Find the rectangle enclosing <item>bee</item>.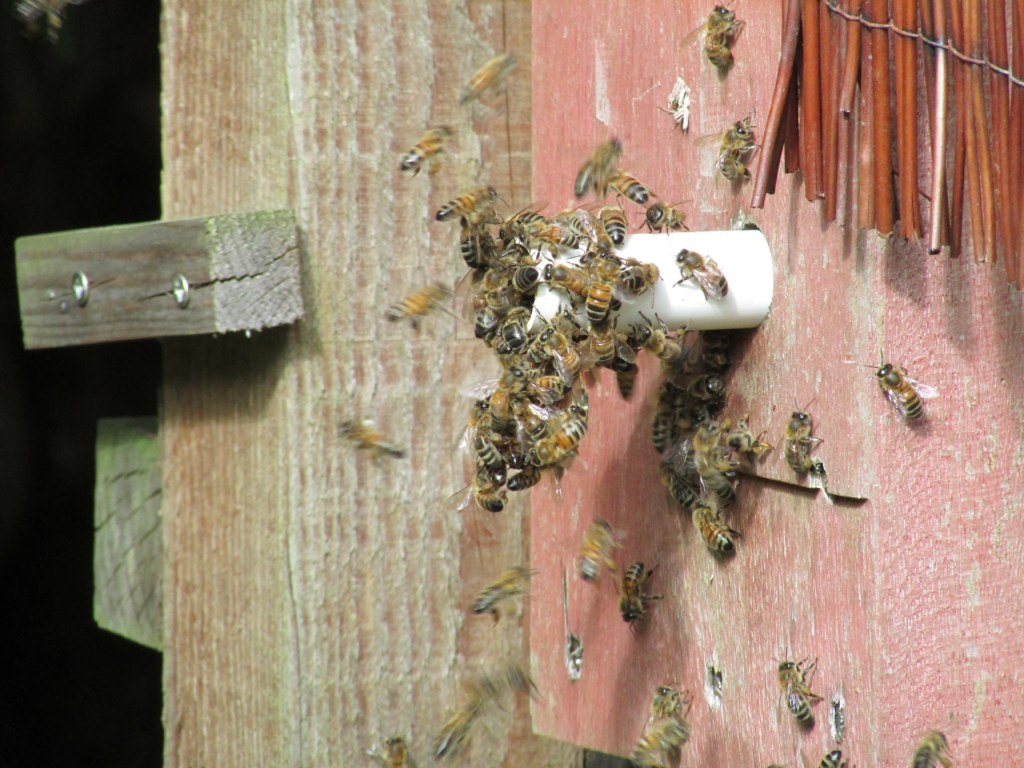
rect(658, 394, 695, 446).
